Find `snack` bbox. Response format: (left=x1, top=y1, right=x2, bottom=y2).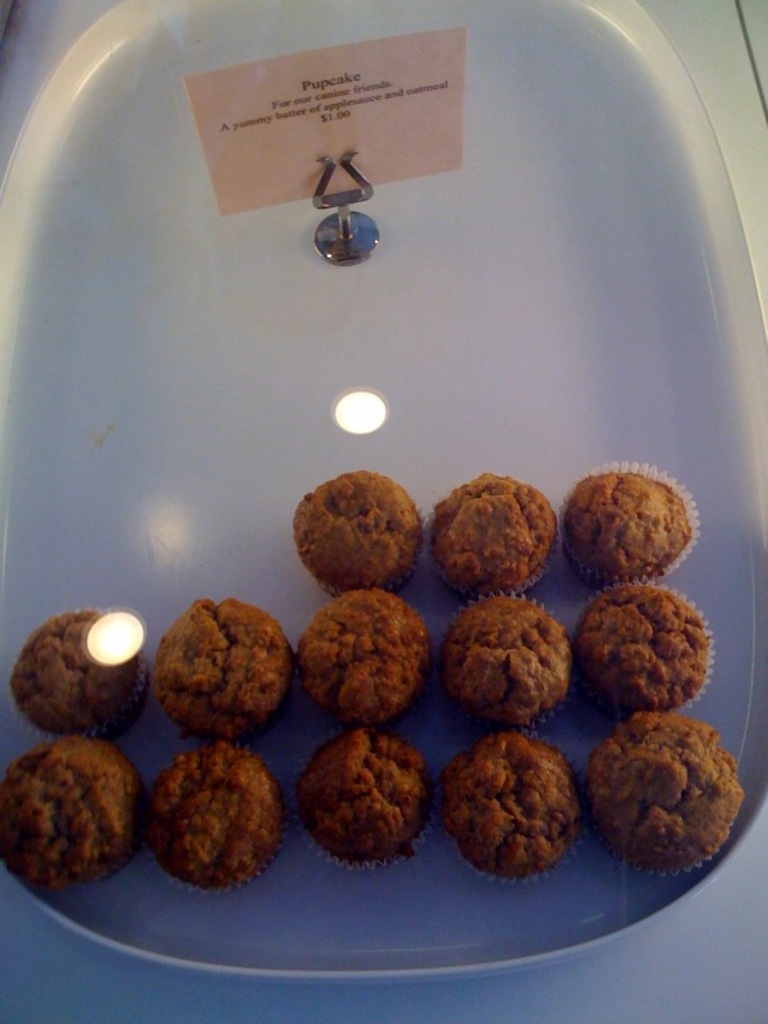
(left=449, top=733, right=577, bottom=873).
